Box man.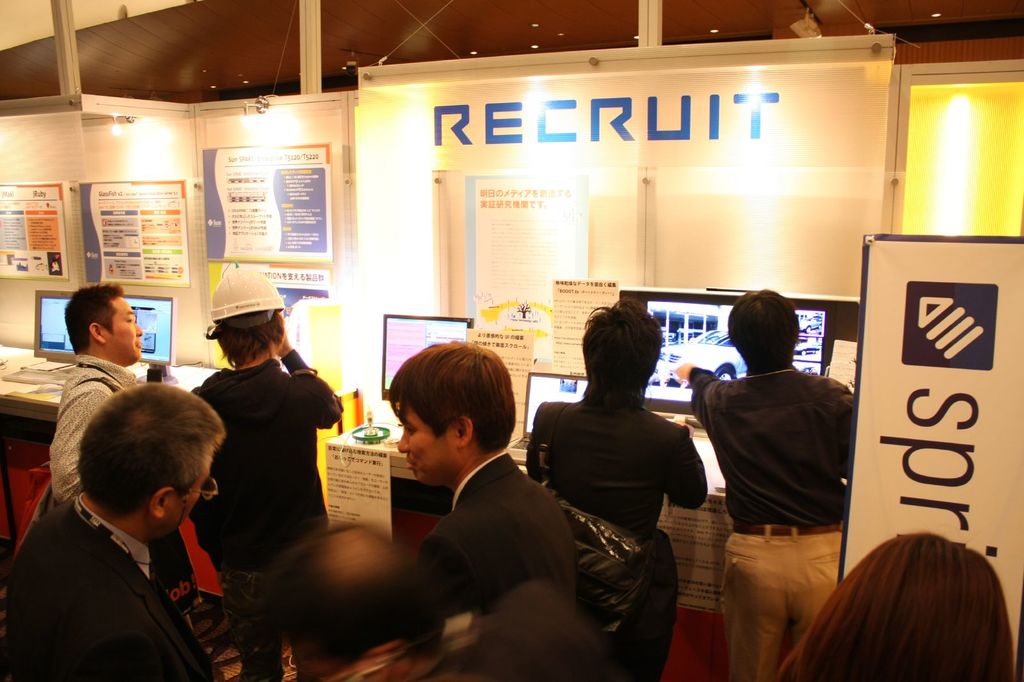
385, 345, 581, 624.
